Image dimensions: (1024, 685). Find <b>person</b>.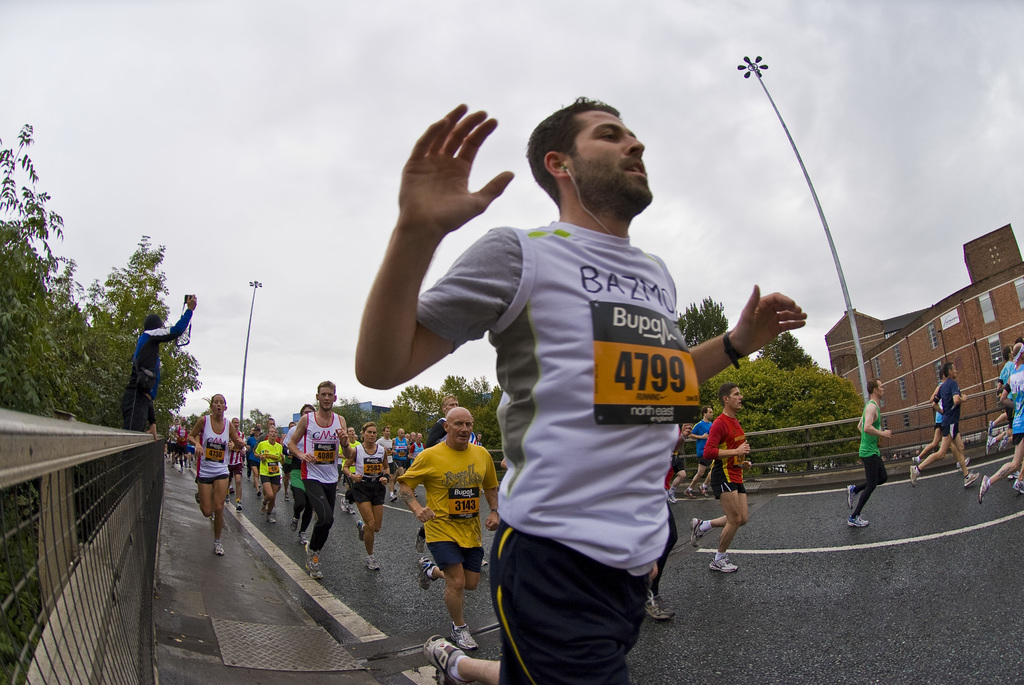
bbox(247, 428, 266, 492).
